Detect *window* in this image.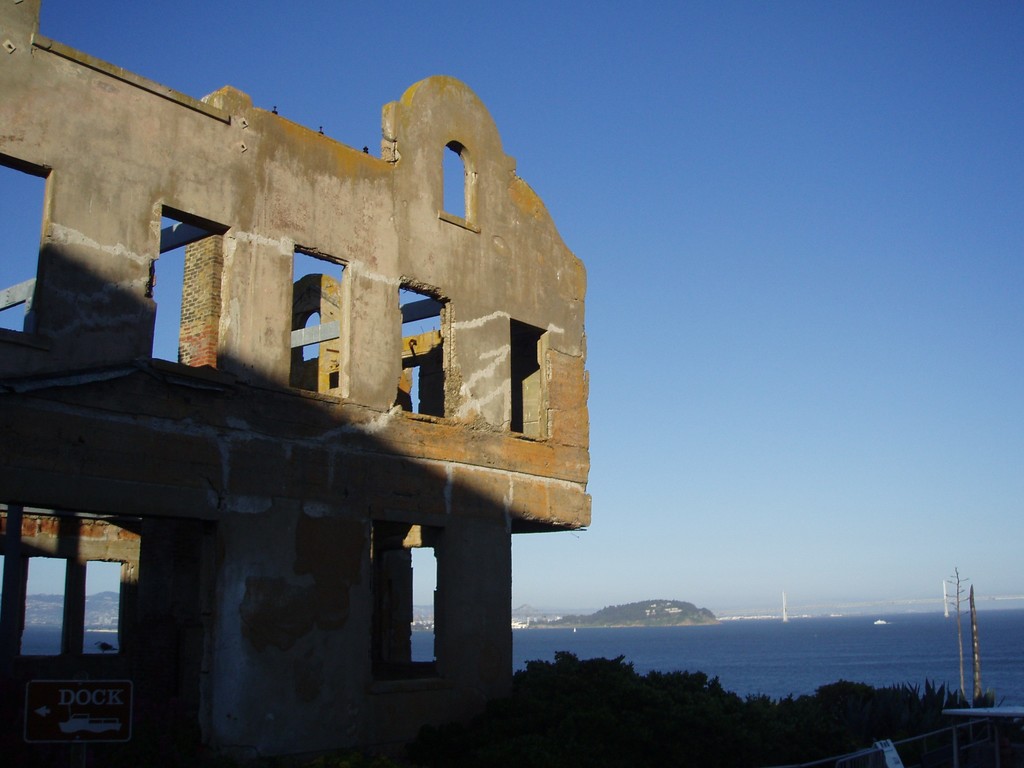
Detection: bbox=[14, 558, 65, 662].
